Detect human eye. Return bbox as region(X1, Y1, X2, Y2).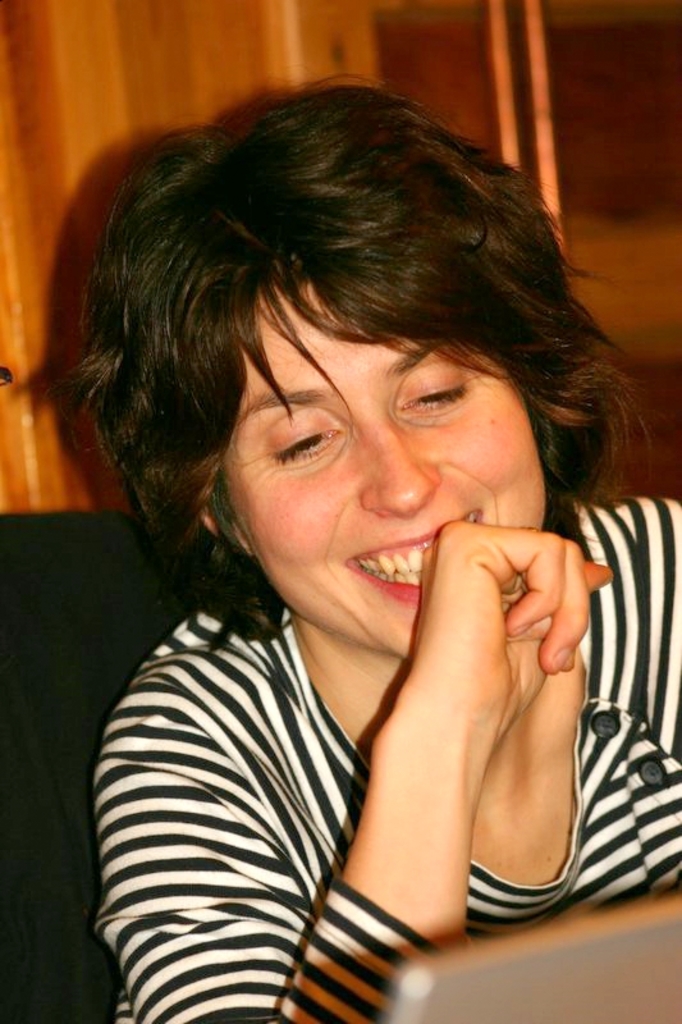
region(265, 415, 356, 476).
